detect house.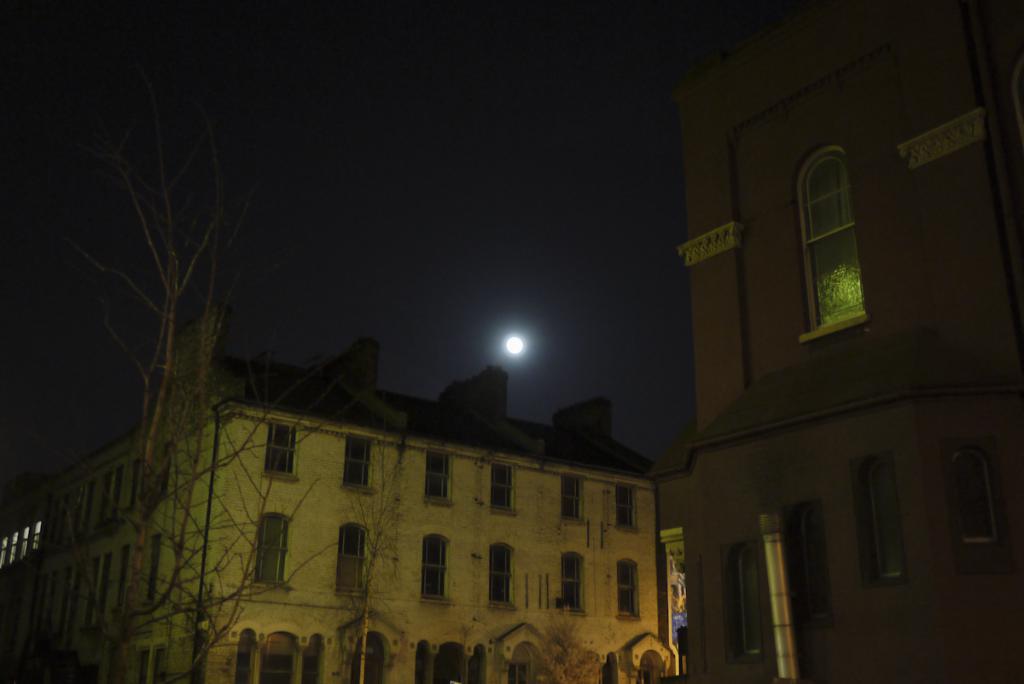
Detected at 0 335 677 683.
